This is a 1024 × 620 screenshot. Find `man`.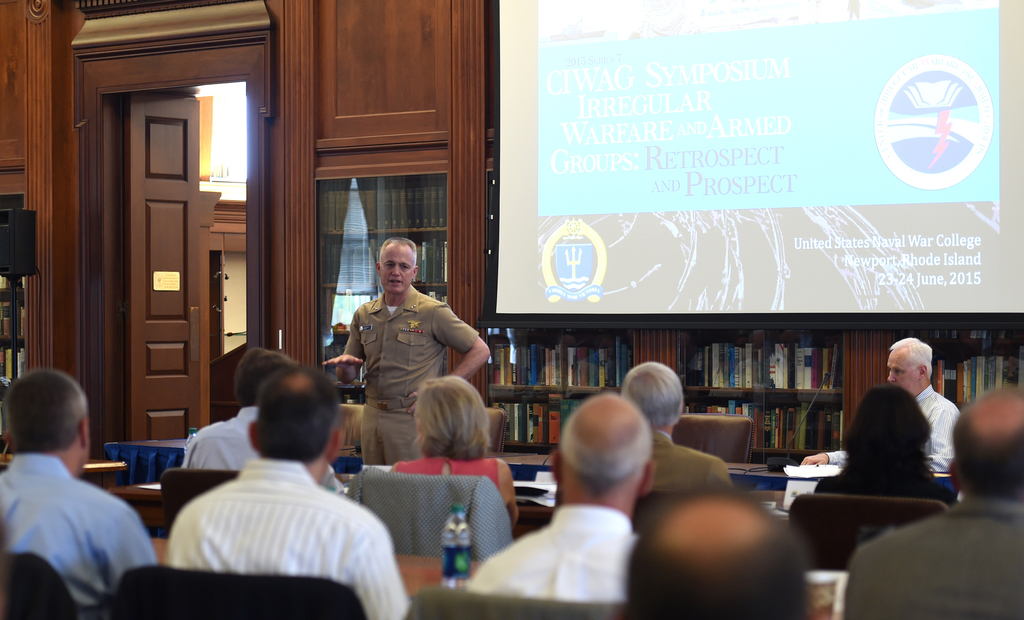
Bounding box: select_region(182, 347, 339, 493).
